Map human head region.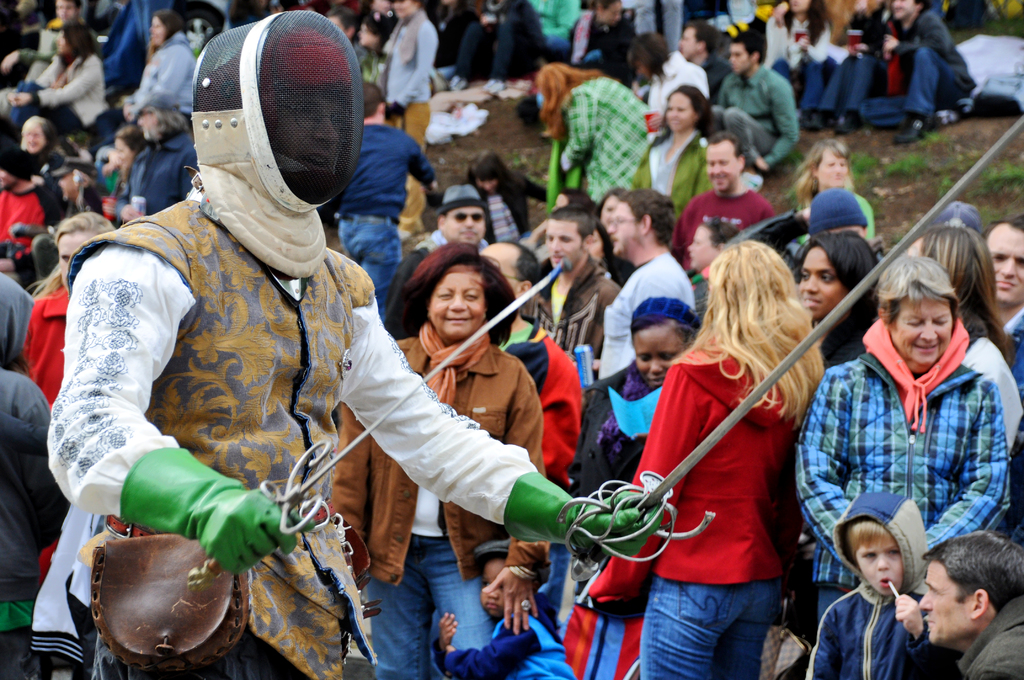
Mapped to <region>991, 219, 1023, 303</region>.
